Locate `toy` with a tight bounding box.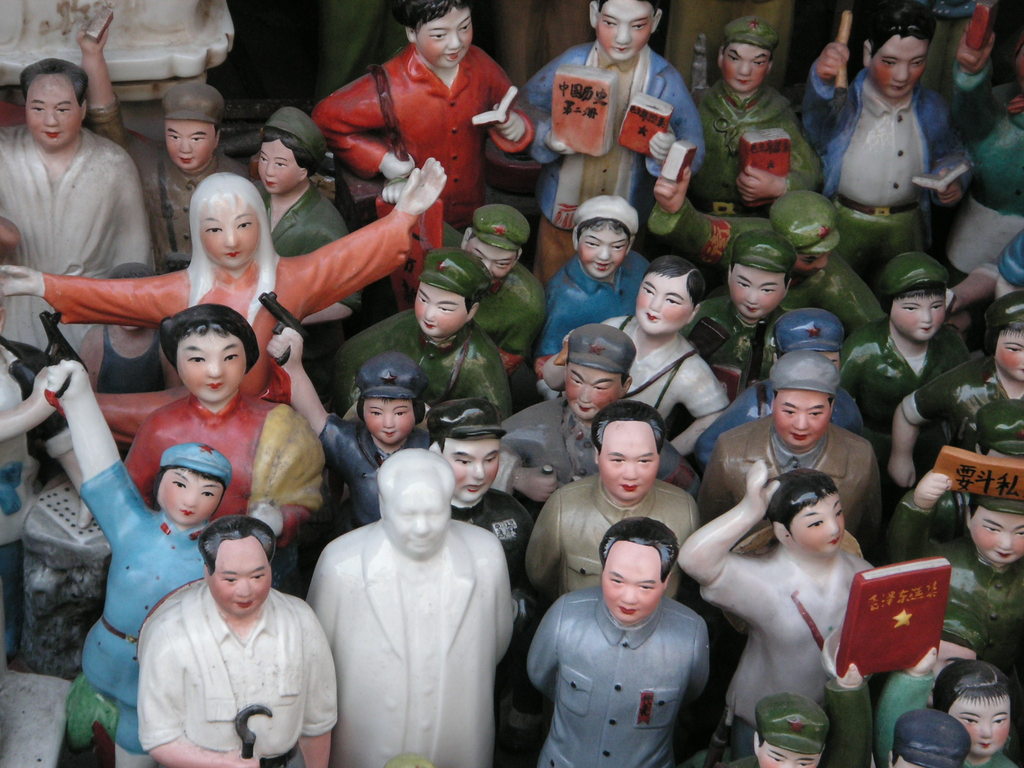
detection(70, 272, 180, 397).
